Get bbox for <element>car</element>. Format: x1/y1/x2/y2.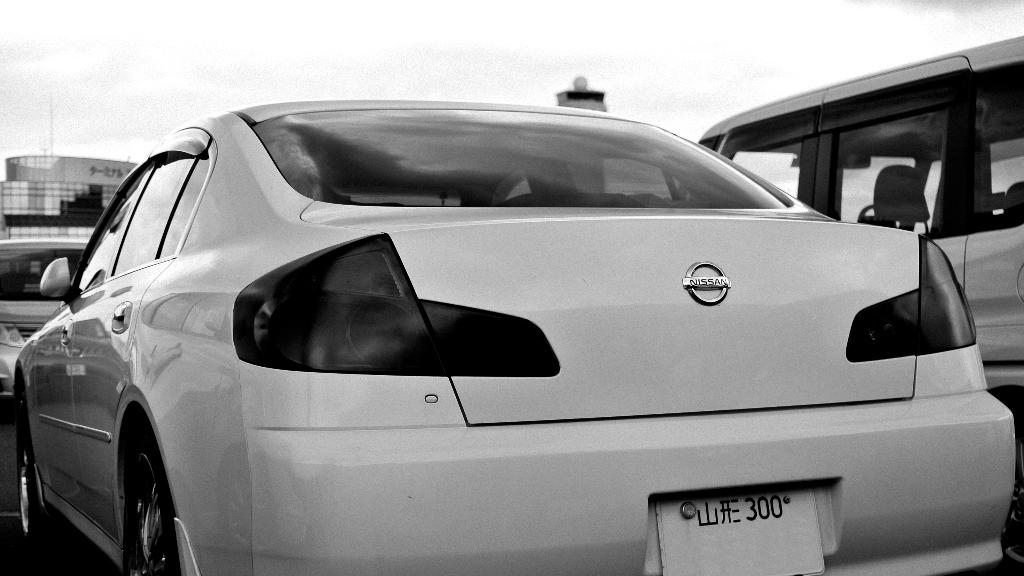
680/36/1023/575.
